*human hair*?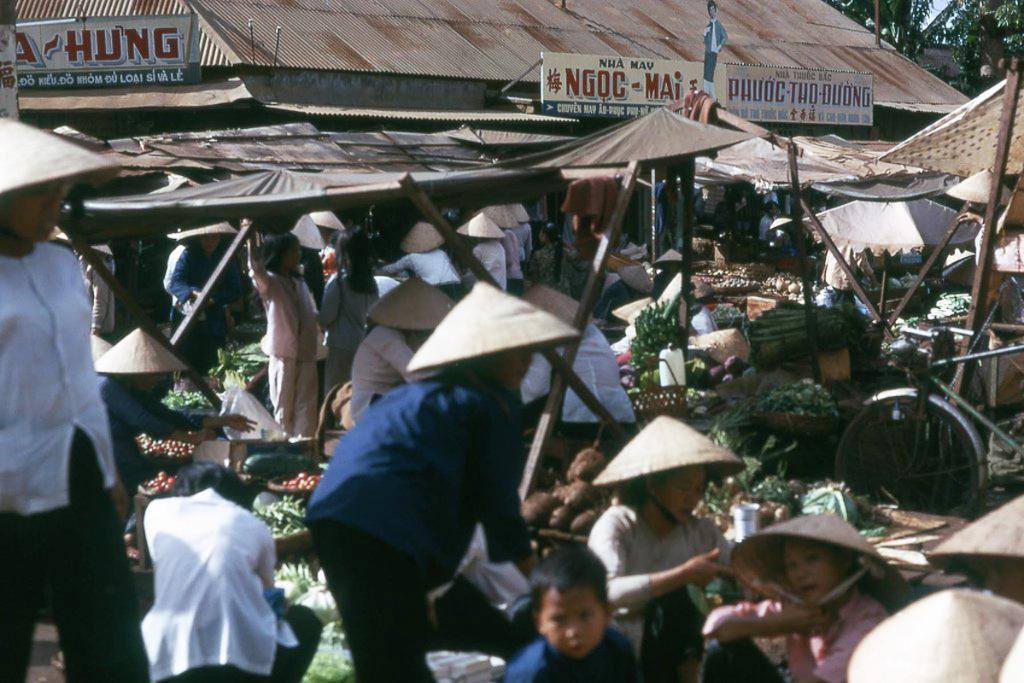
172 467 242 501
